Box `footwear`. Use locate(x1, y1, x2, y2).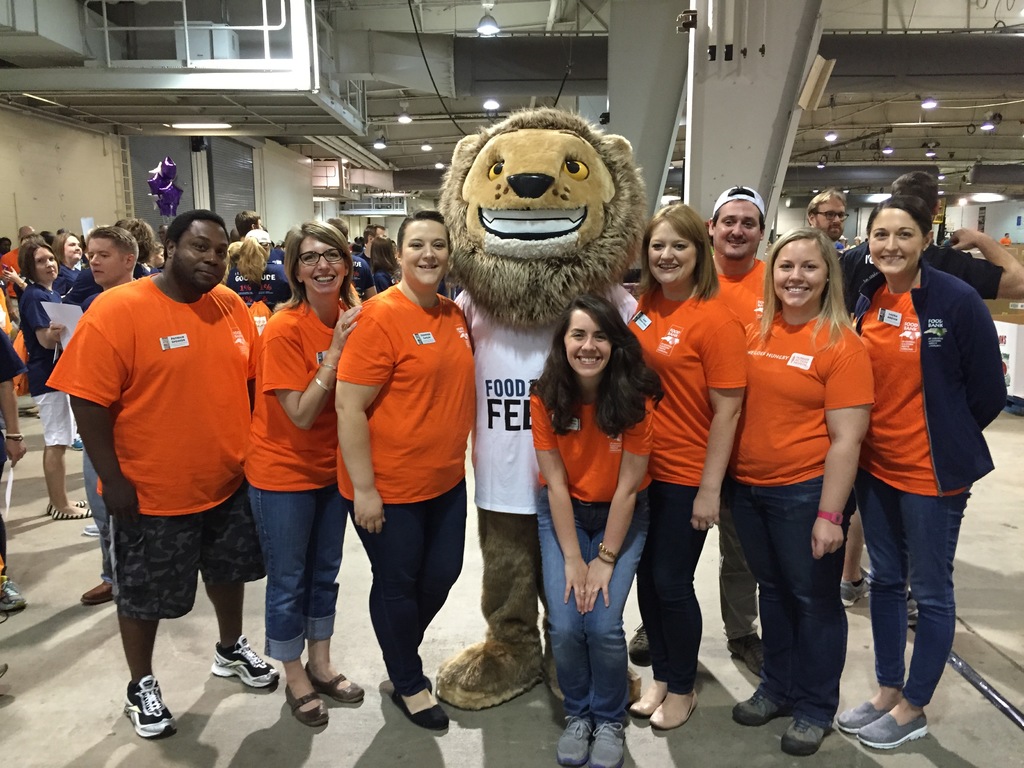
locate(71, 430, 86, 451).
